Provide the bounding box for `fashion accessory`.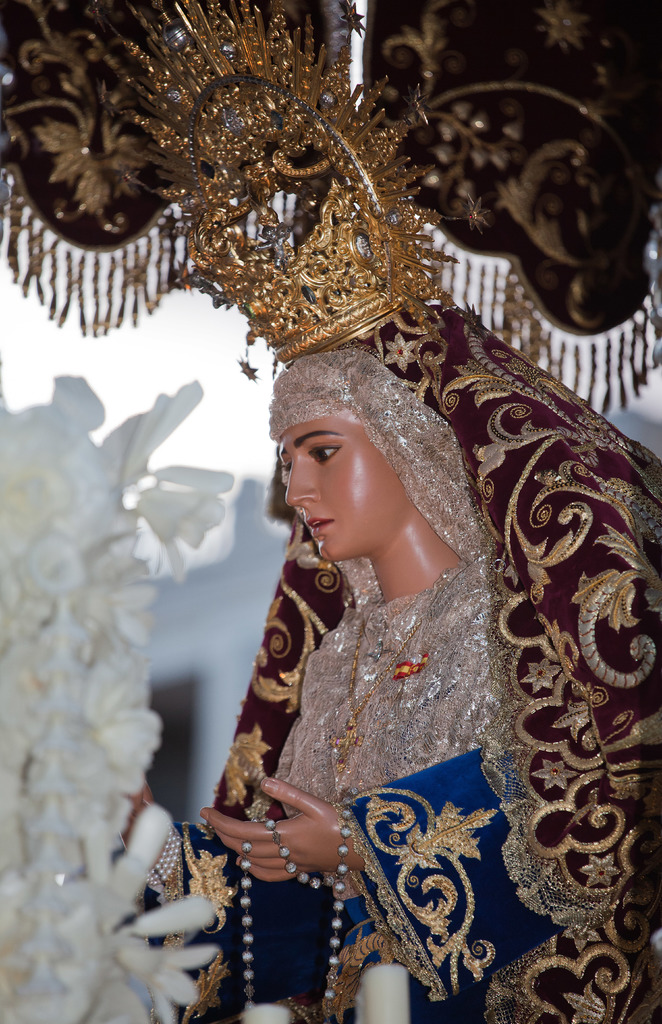
(x1=143, y1=830, x2=179, y2=892).
